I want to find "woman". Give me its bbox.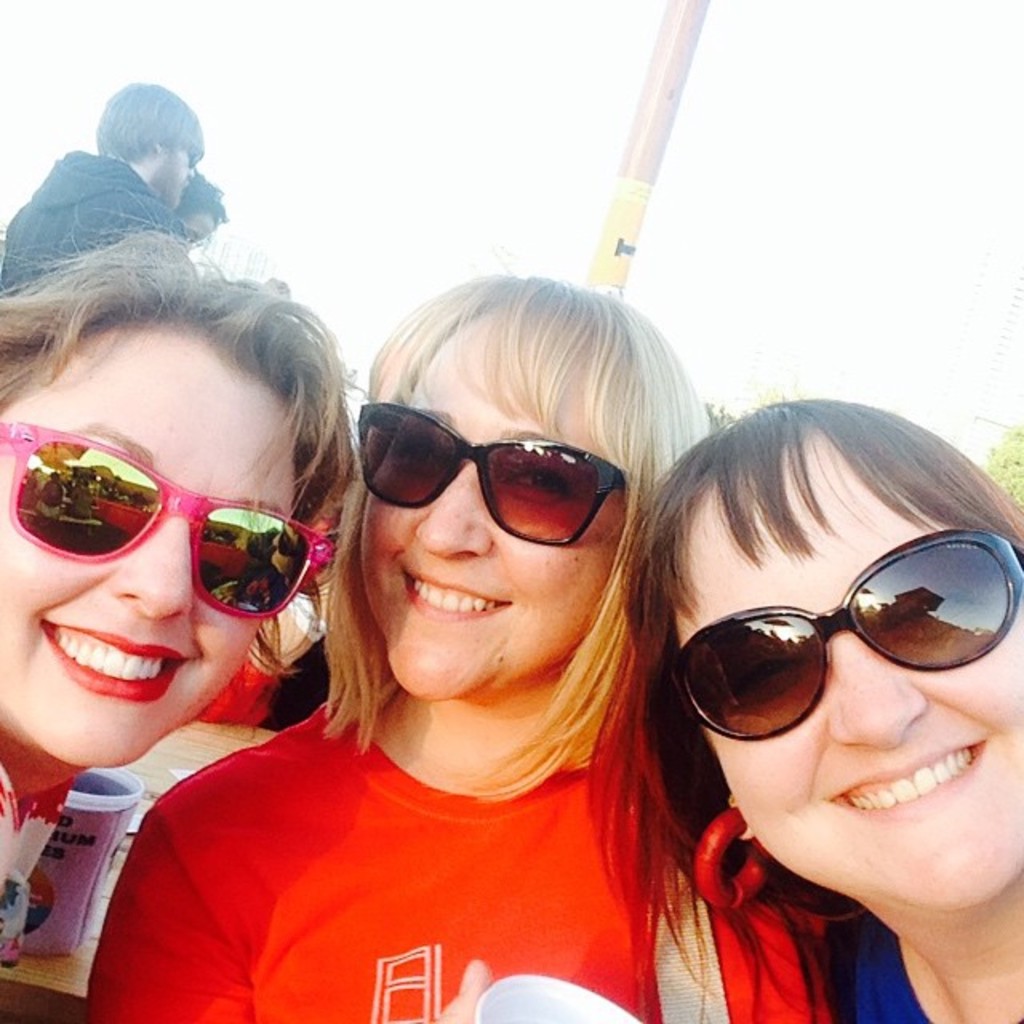
(616,390,1022,1021).
